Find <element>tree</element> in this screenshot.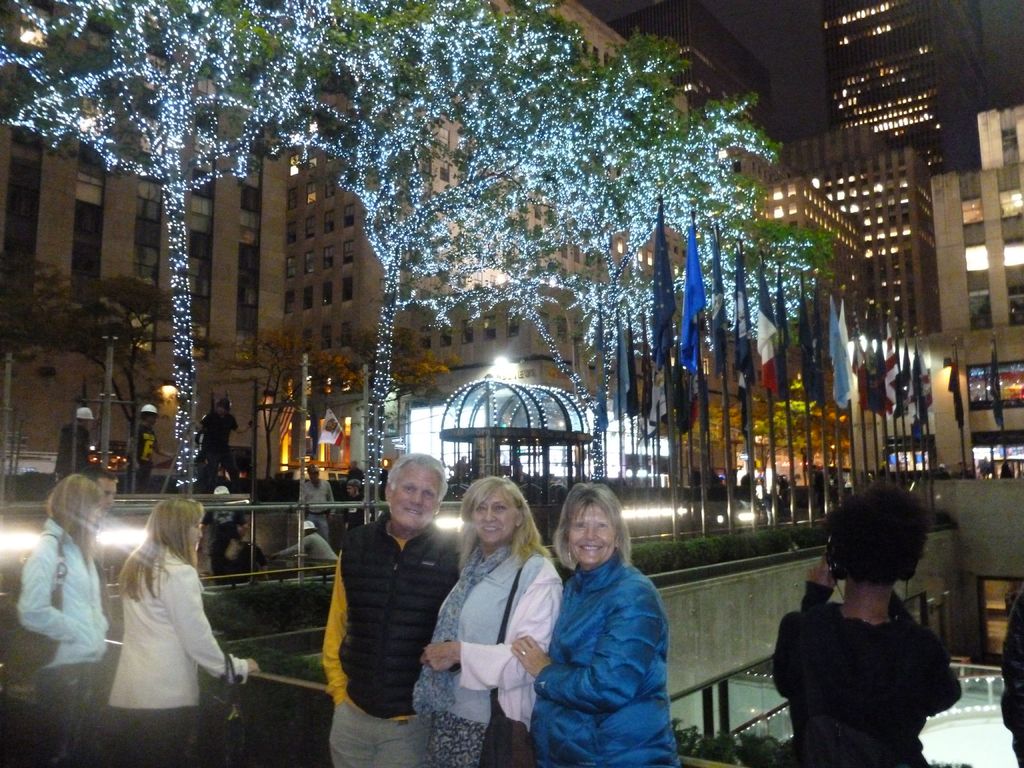
The bounding box for <element>tree</element> is x1=333 y1=328 x2=440 y2=494.
